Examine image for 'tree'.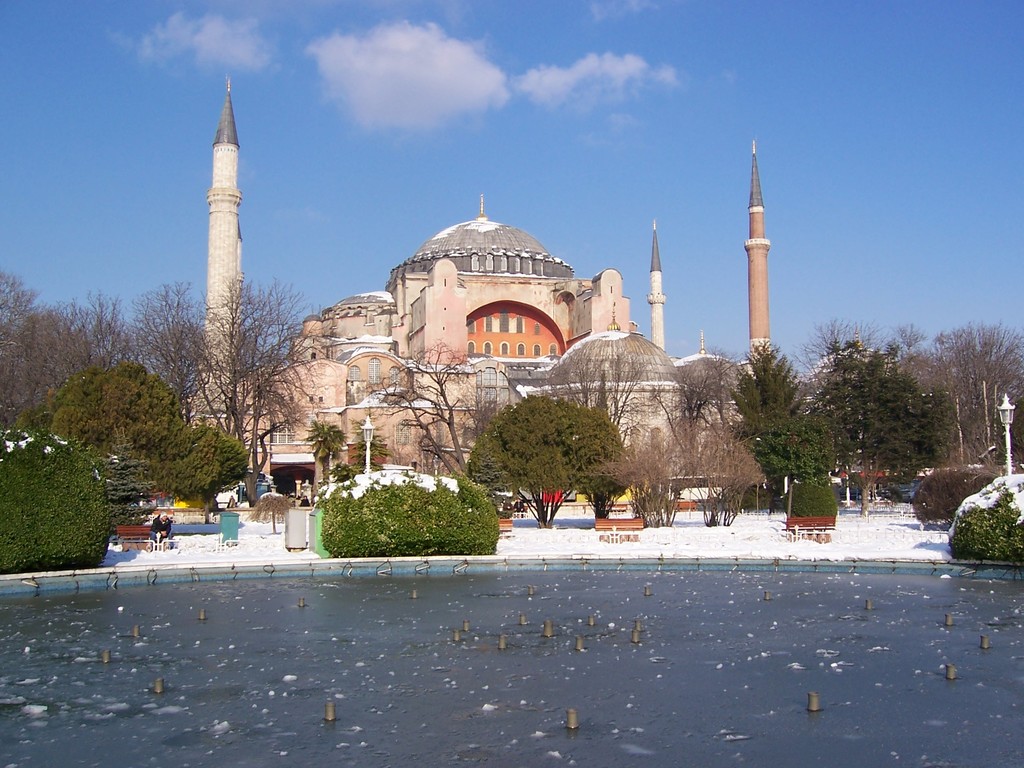
Examination result: (714, 331, 819, 435).
